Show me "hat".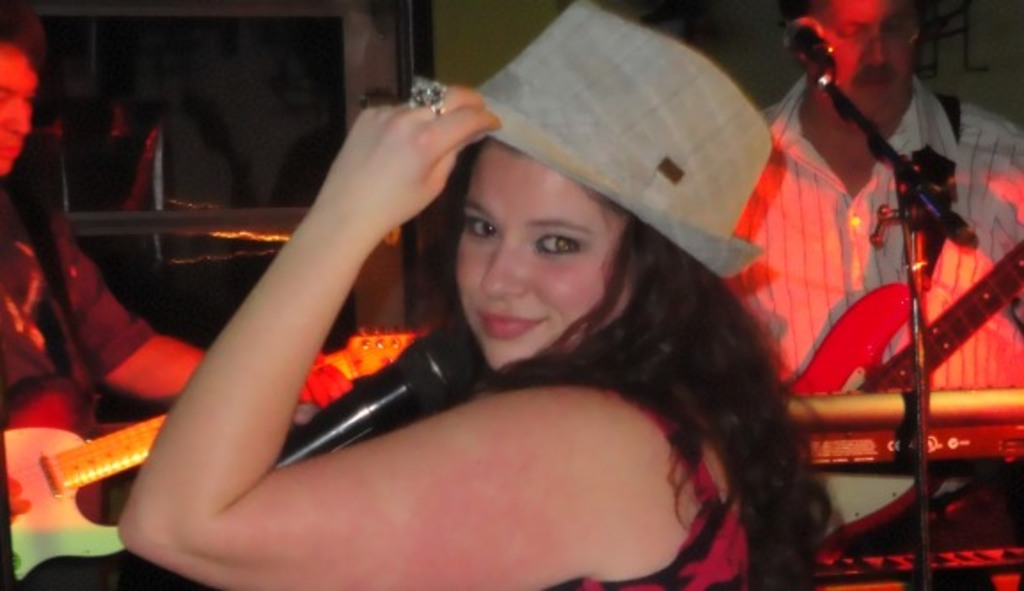
"hat" is here: 470,0,776,275.
